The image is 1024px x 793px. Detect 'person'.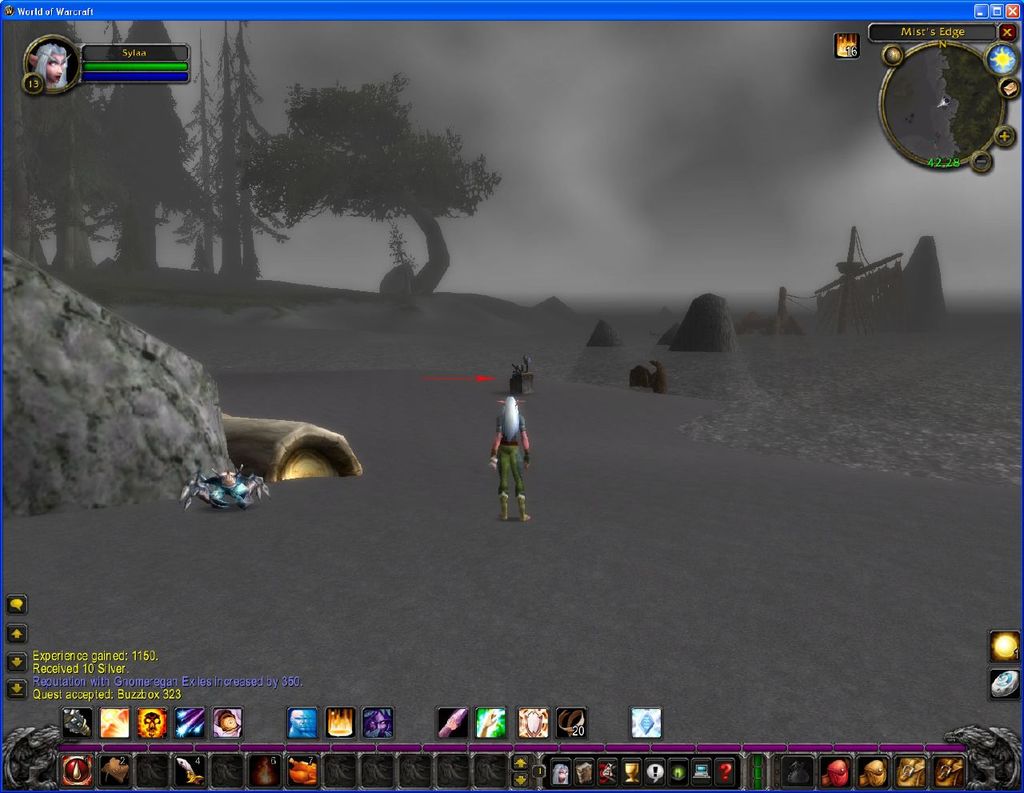
Detection: rect(488, 399, 540, 526).
